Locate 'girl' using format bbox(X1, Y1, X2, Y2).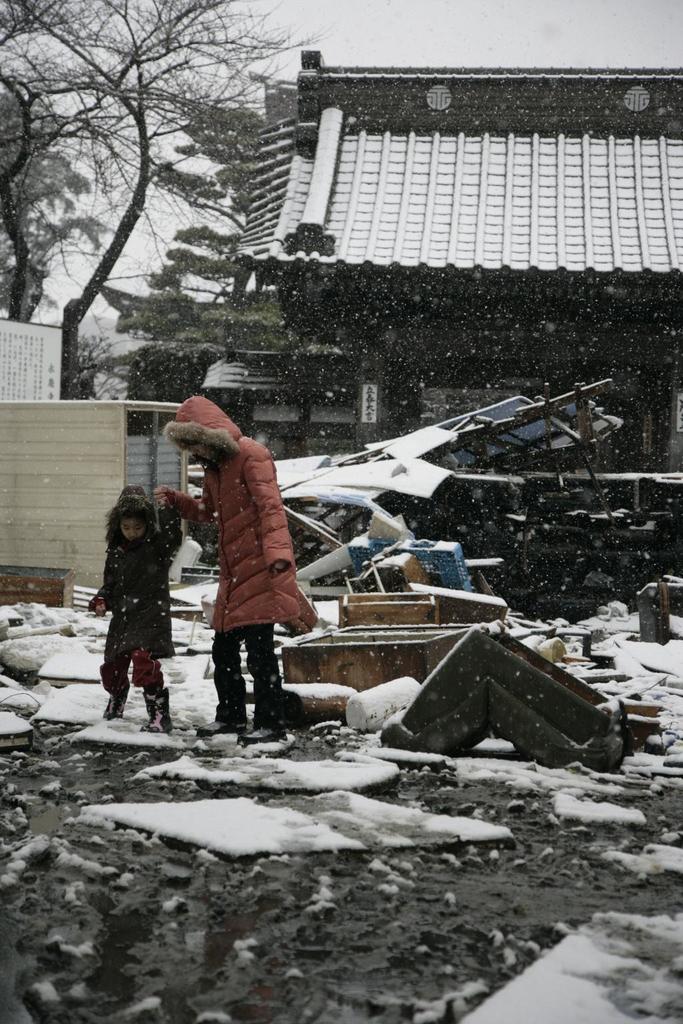
bbox(164, 395, 307, 741).
